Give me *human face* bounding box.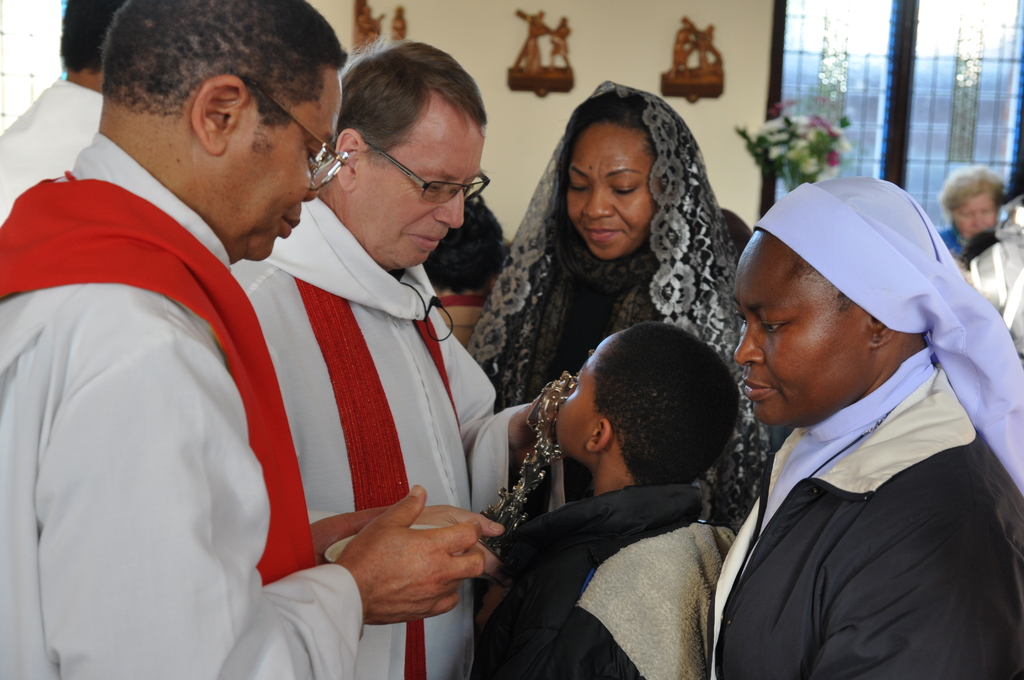
l=223, t=64, r=330, b=259.
